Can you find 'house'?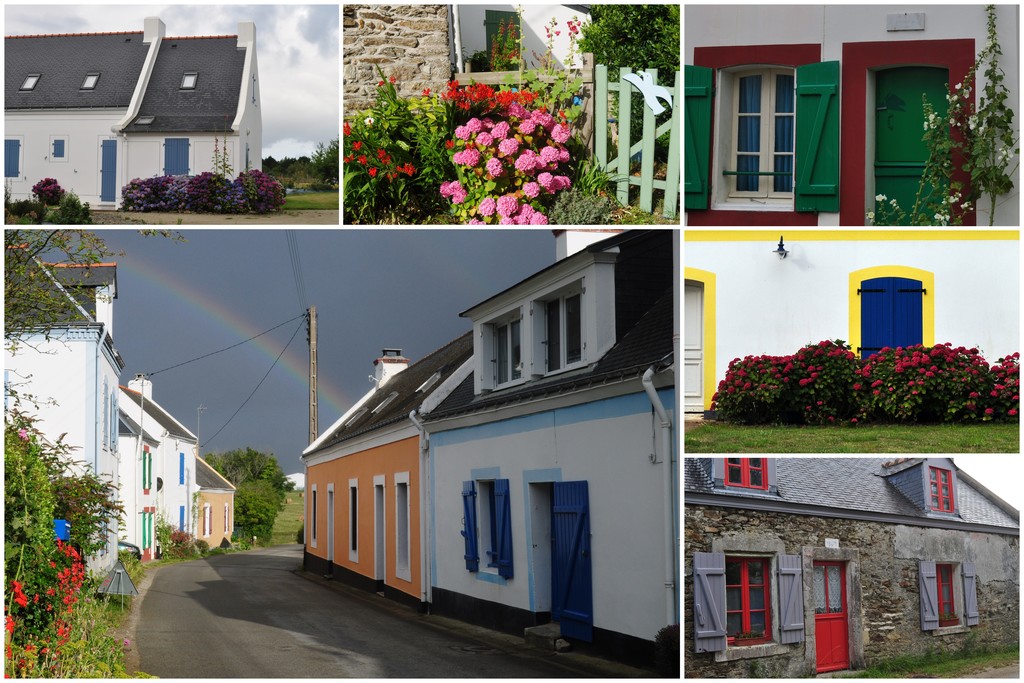
Yes, bounding box: (x1=420, y1=233, x2=678, y2=673).
